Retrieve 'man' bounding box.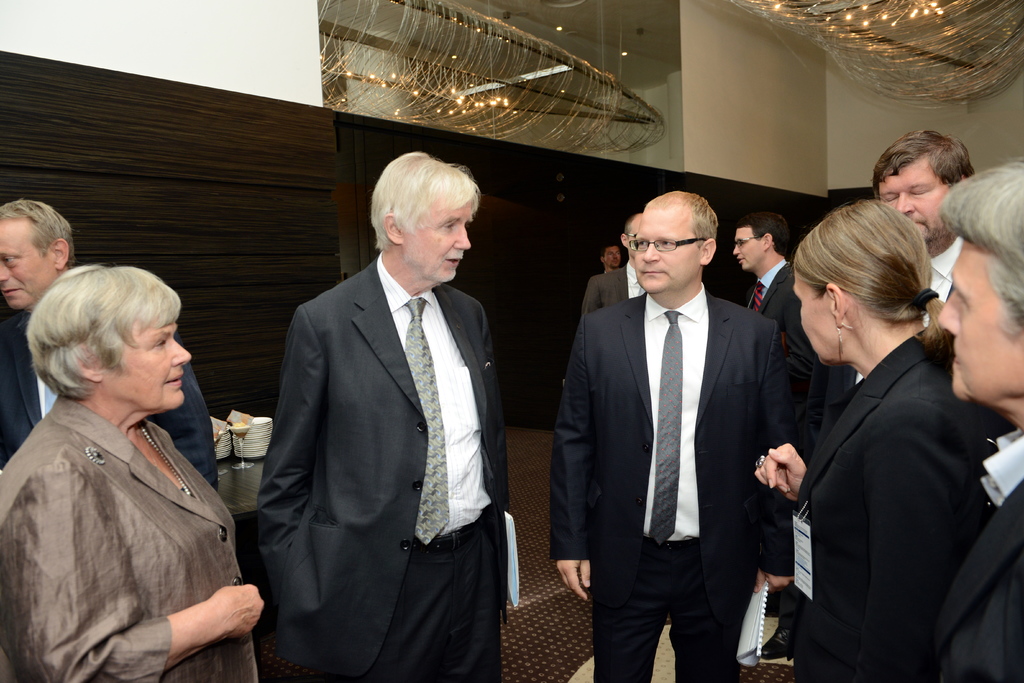
Bounding box: <bbox>730, 211, 838, 661</bbox>.
